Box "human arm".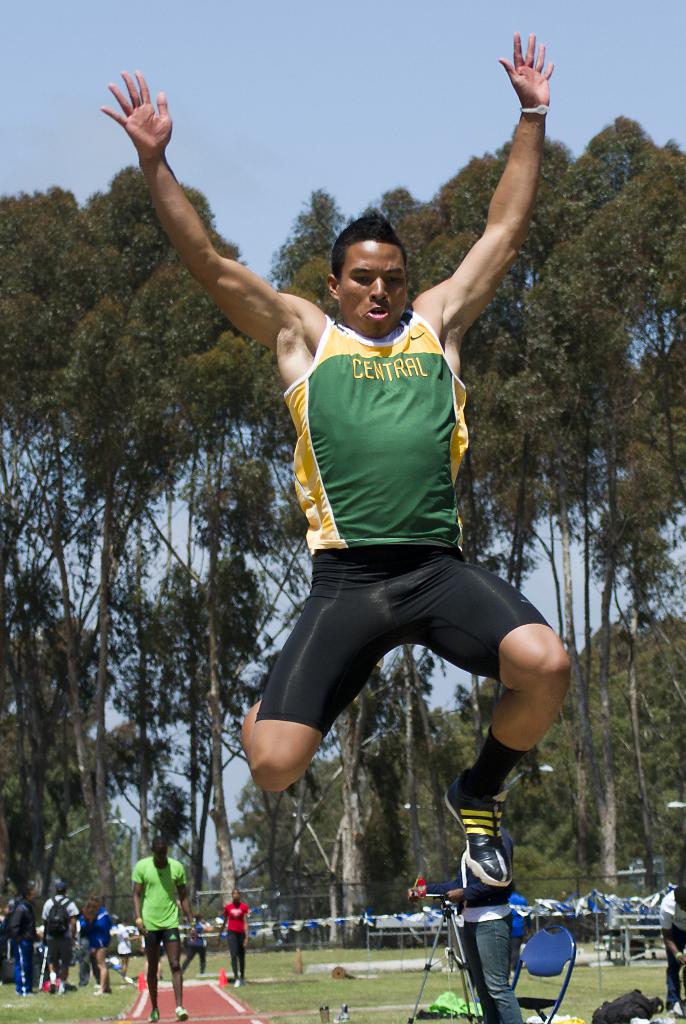
[left=129, top=863, right=147, bottom=935].
